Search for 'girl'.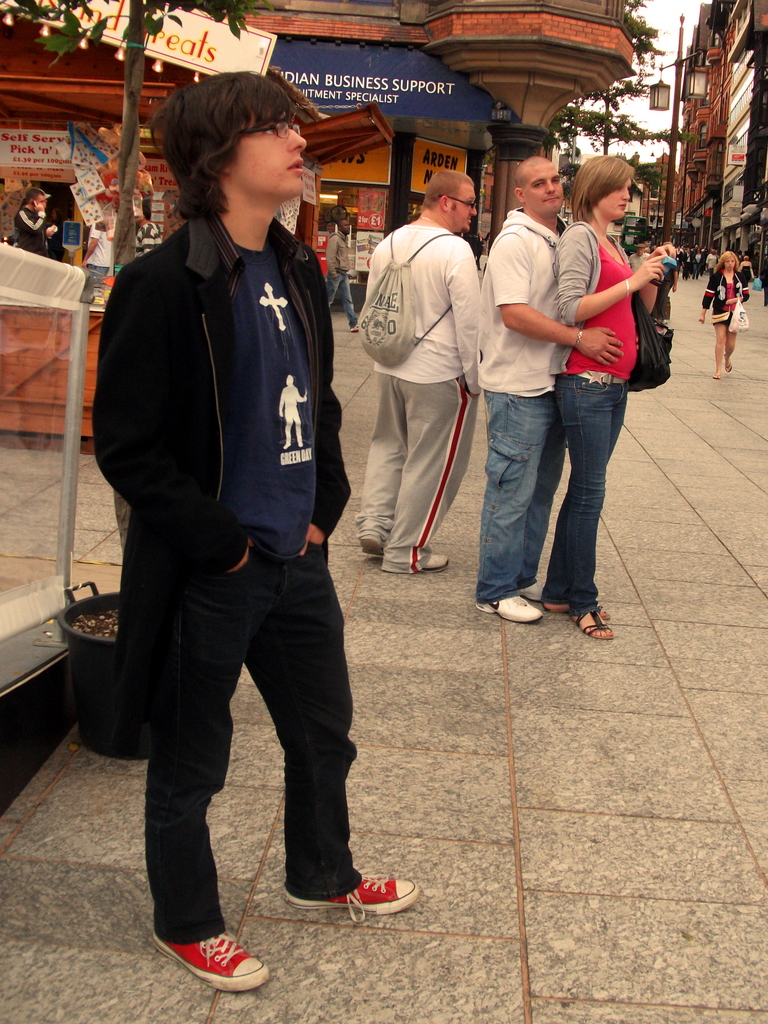
Found at bbox=[694, 248, 752, 381].
